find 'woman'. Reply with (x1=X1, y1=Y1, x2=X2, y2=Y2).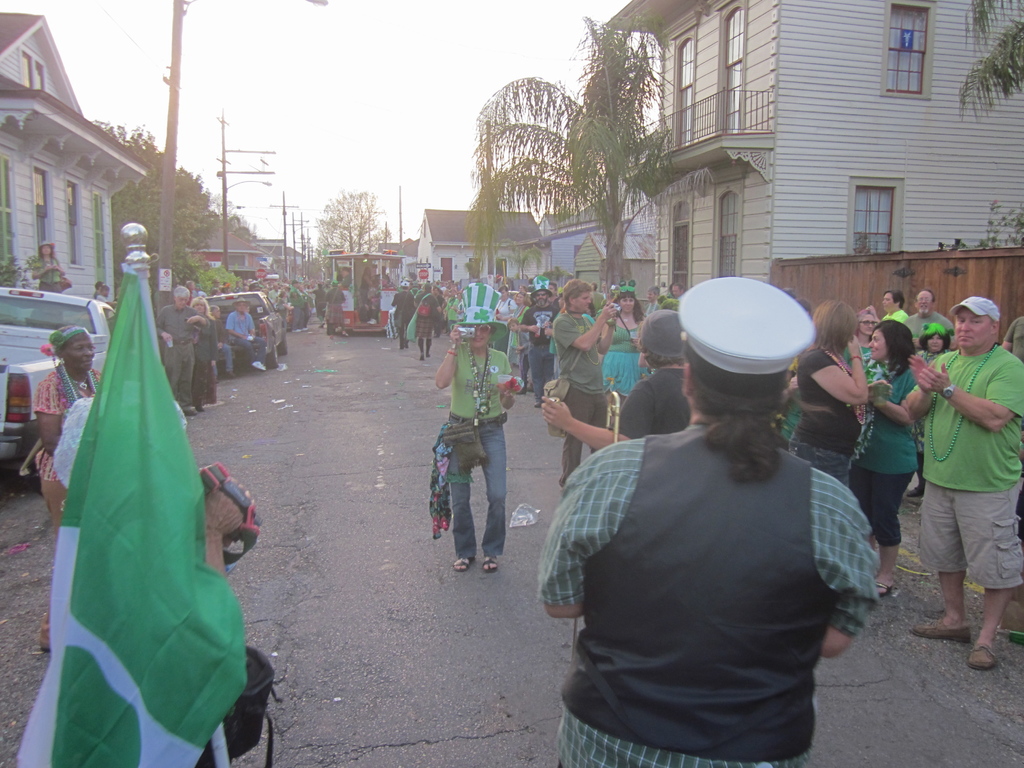
(x1=491, y1=283, x2=517, y2=356).
